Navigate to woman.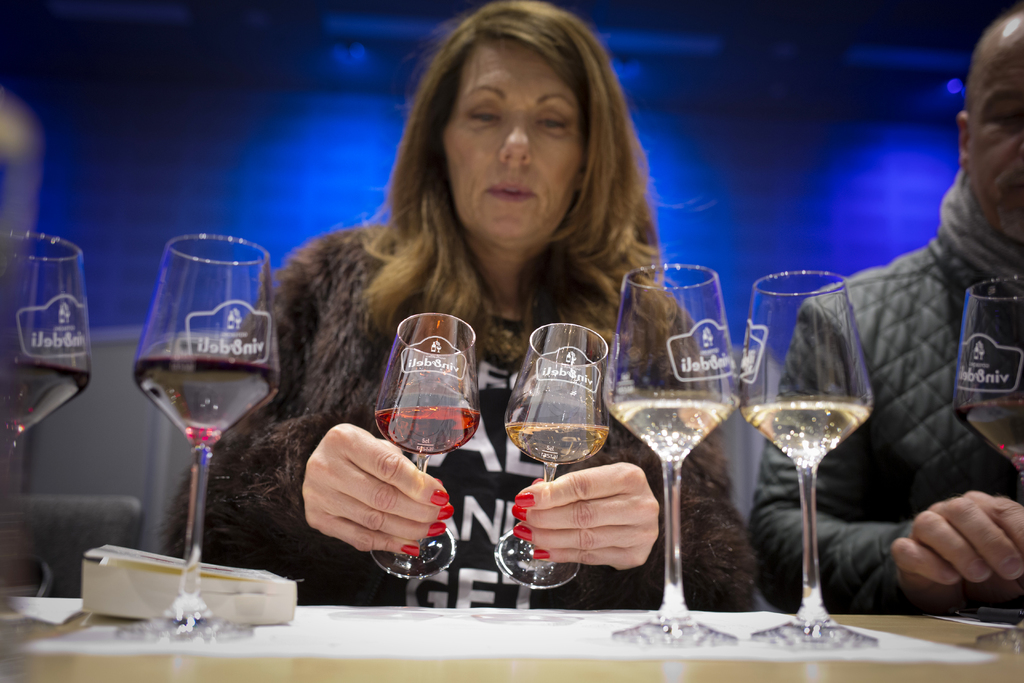
Navigation target: (163, 0, 758, 607).
